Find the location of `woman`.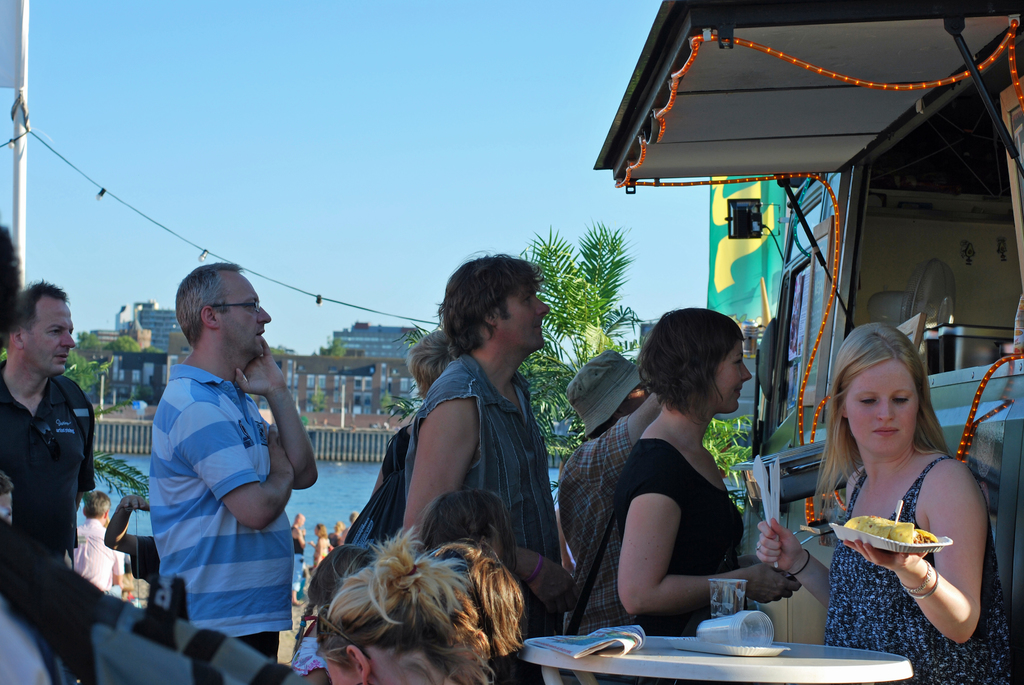
Location: 797, 308, 995, 669.
